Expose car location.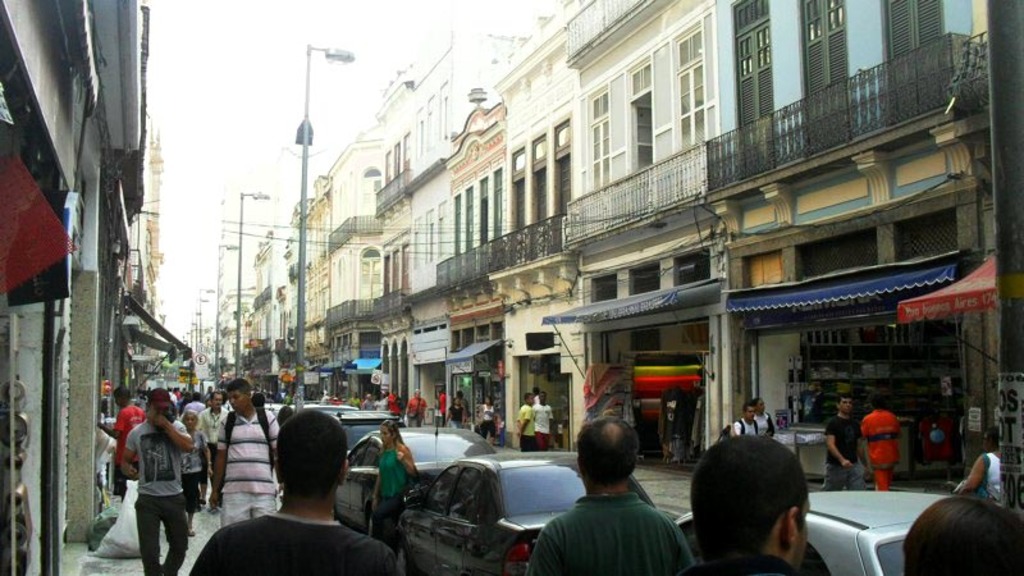
Exposed at pyautogui.locateOnScreen(333, 426, 486, 530).
